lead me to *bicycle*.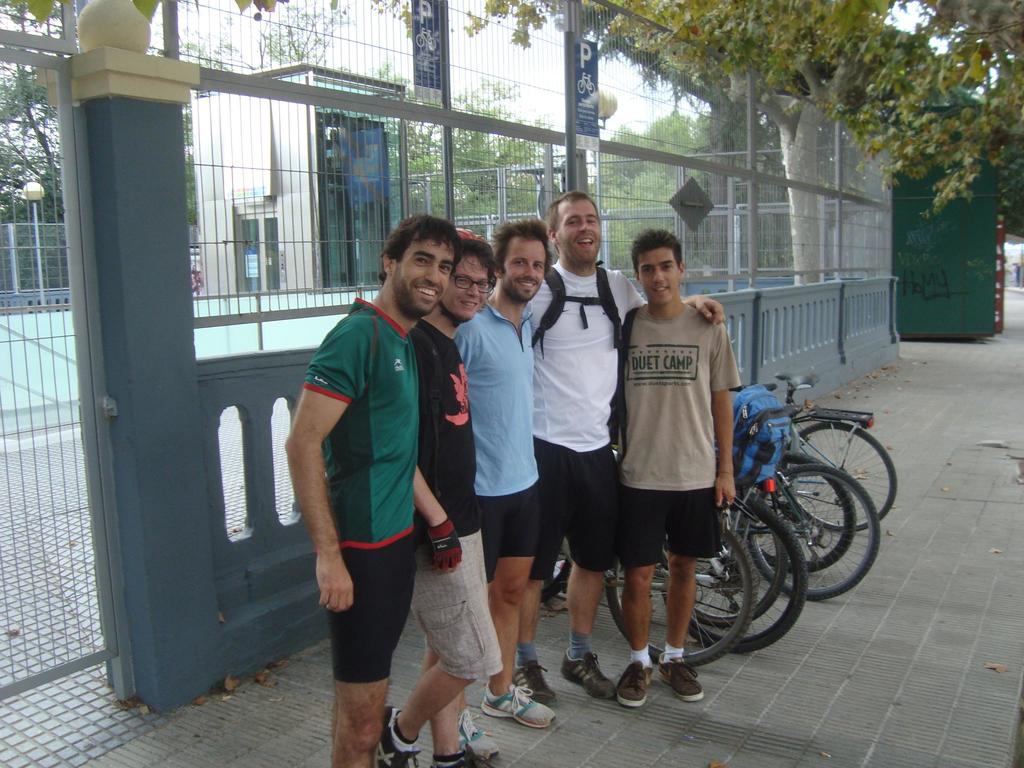
Lead to region(762, 374, 899, 530).
